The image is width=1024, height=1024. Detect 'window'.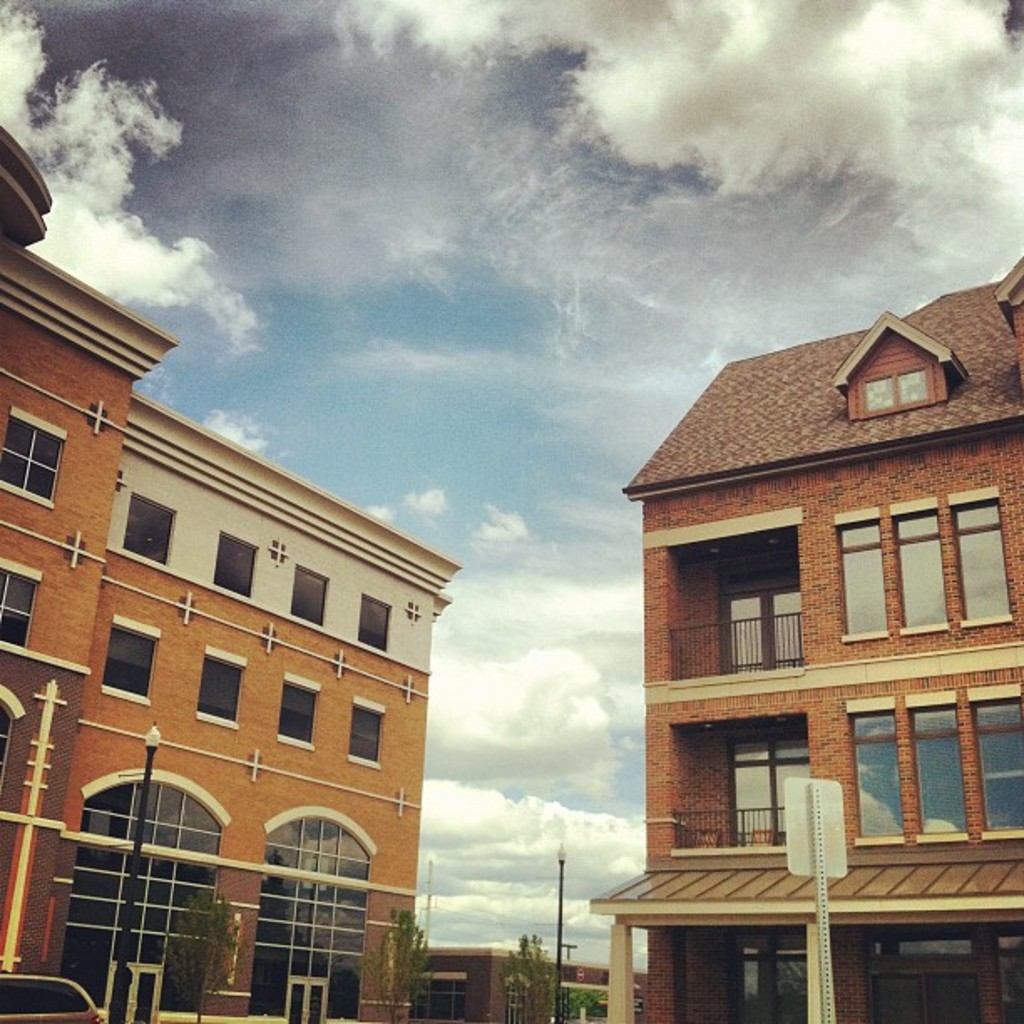
Detection: 945/489/1014/631.
